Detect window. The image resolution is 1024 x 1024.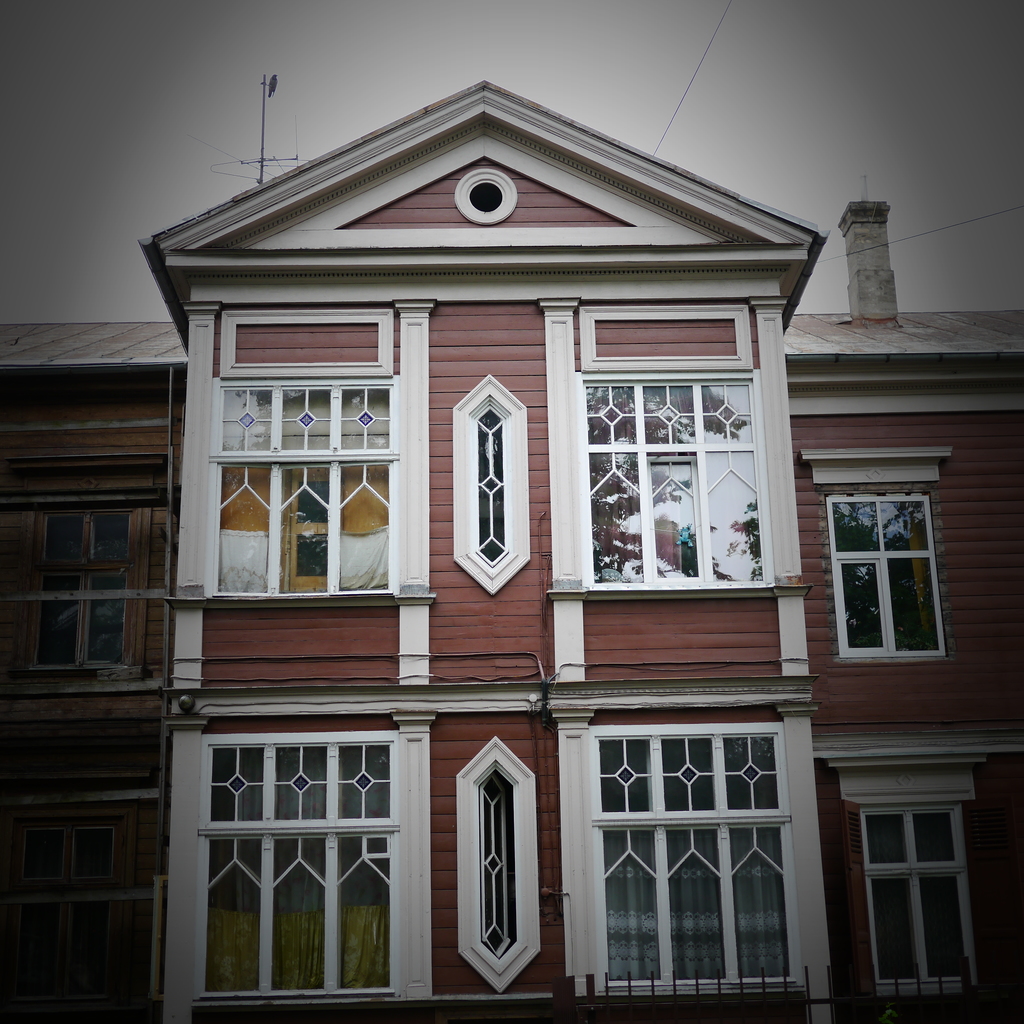
<region>6, 808, 132, 1011</region>.
